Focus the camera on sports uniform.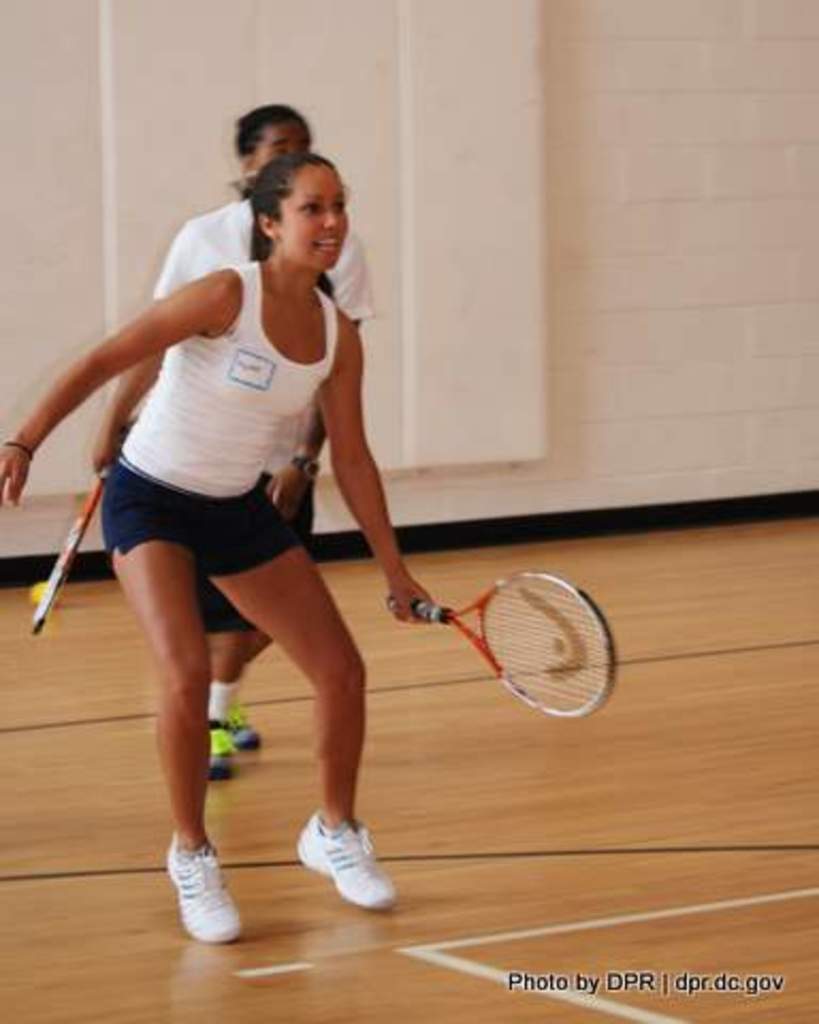
Focus region: {"left": 98, "top": 241, "right": 328, "bottom": 576}.
